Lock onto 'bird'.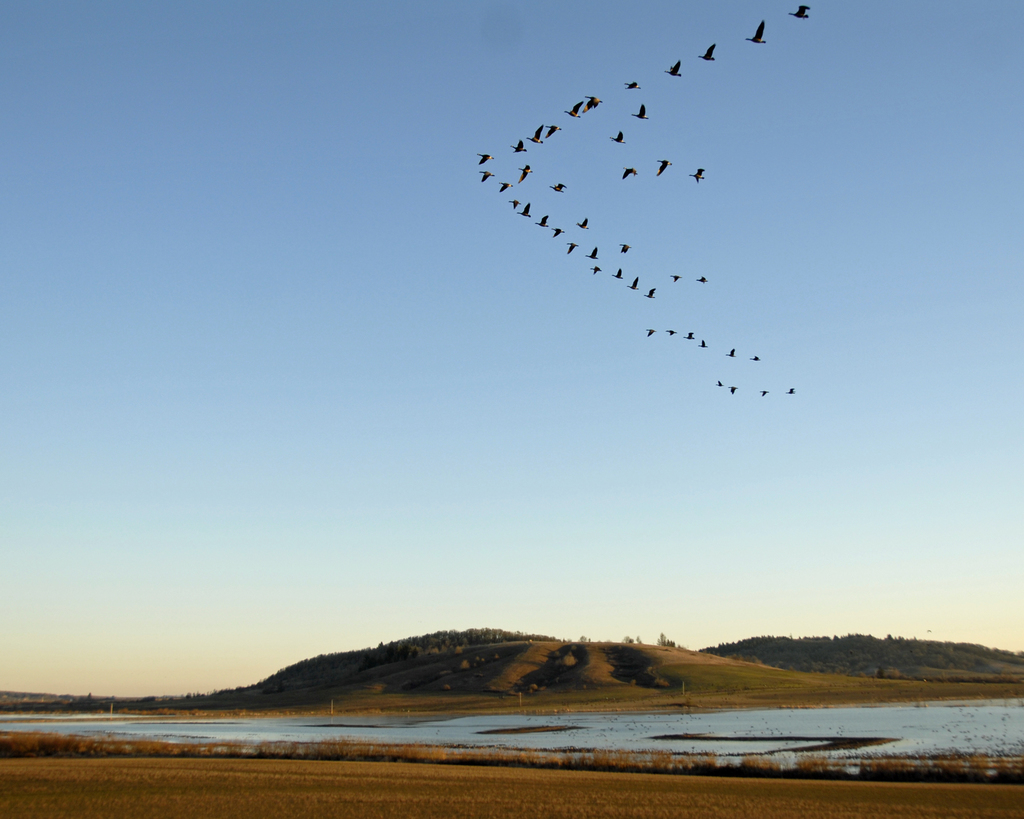
Locked: bbox=(680, 330, 698, 342).
